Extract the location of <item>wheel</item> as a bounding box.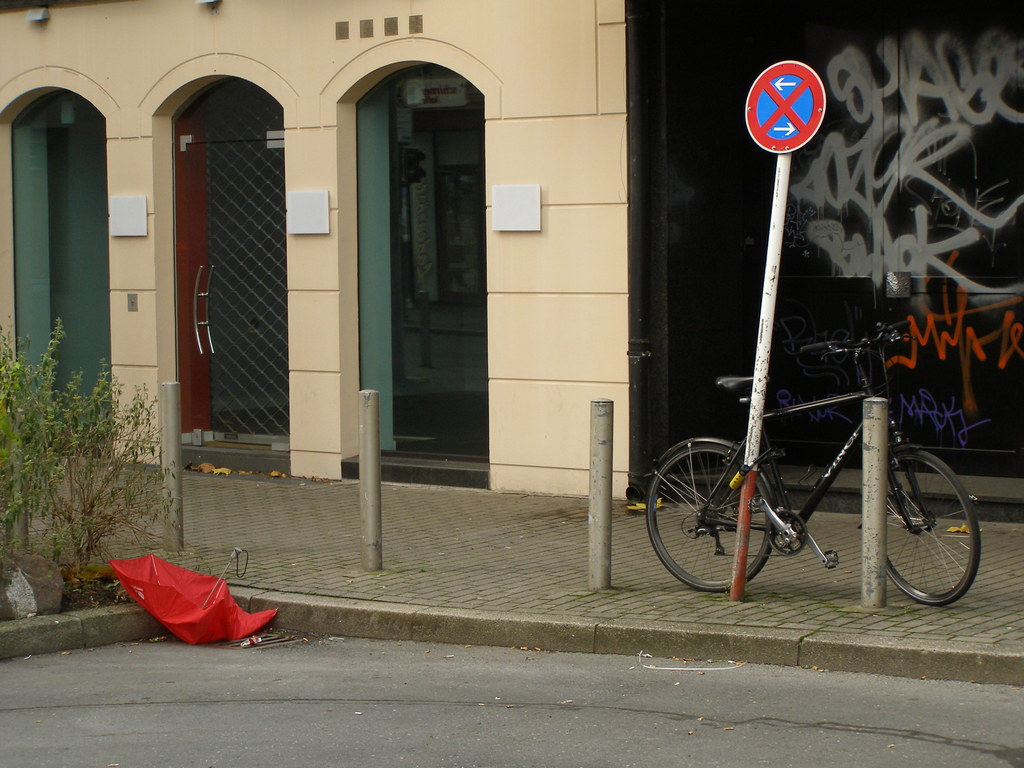
region(648, 442, 777, 590).
